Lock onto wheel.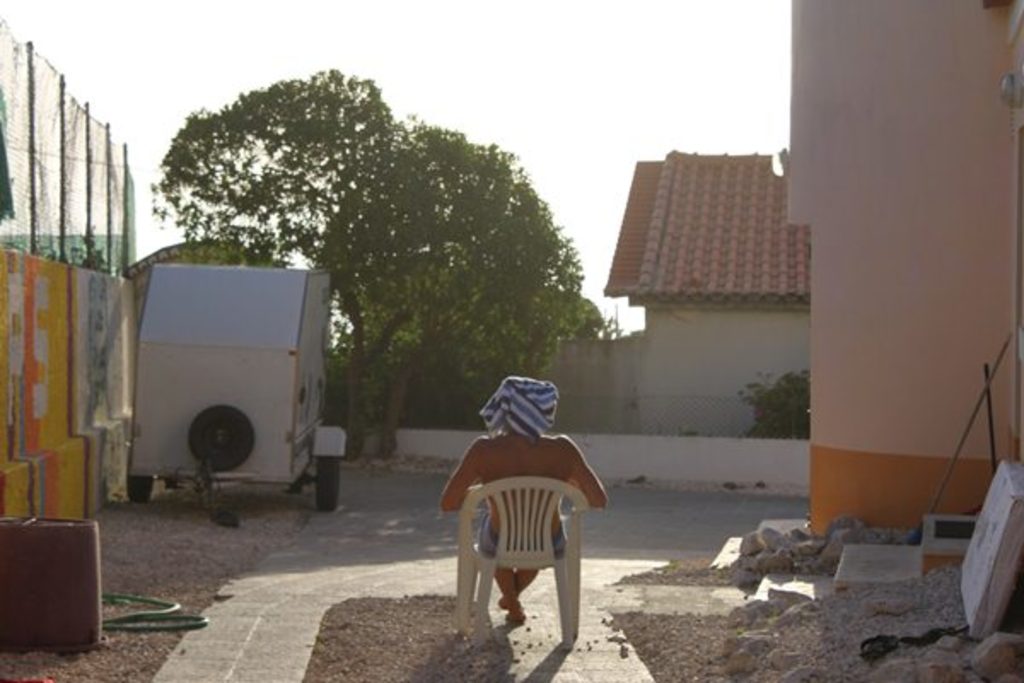
Locked: (316,452,340,512).
